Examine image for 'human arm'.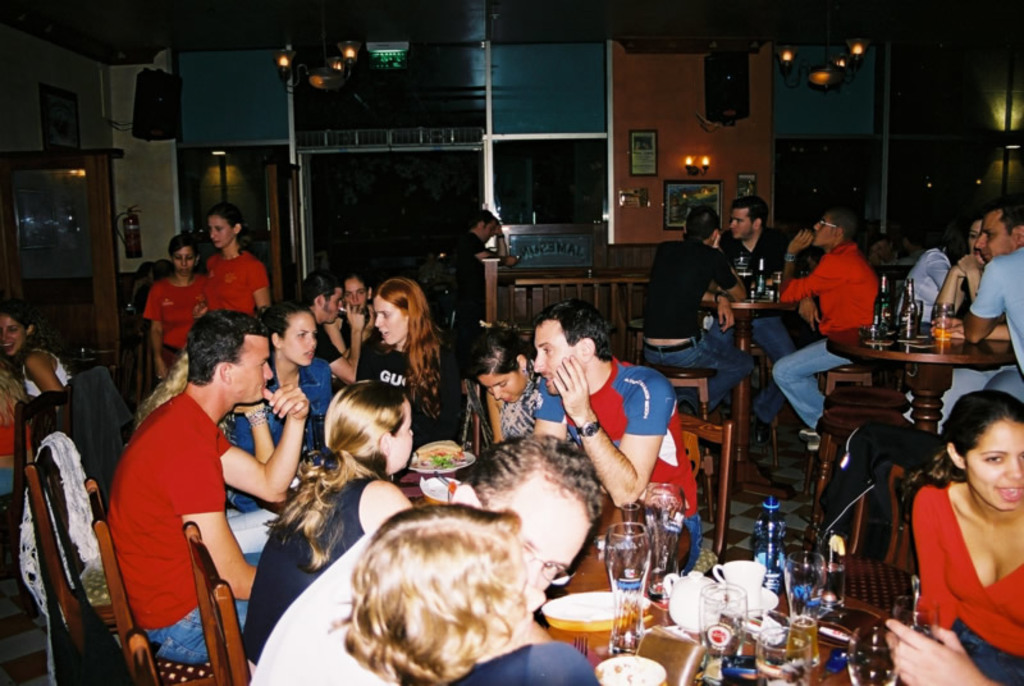
Examination result: select_region(879, 621, 1005, 685).
